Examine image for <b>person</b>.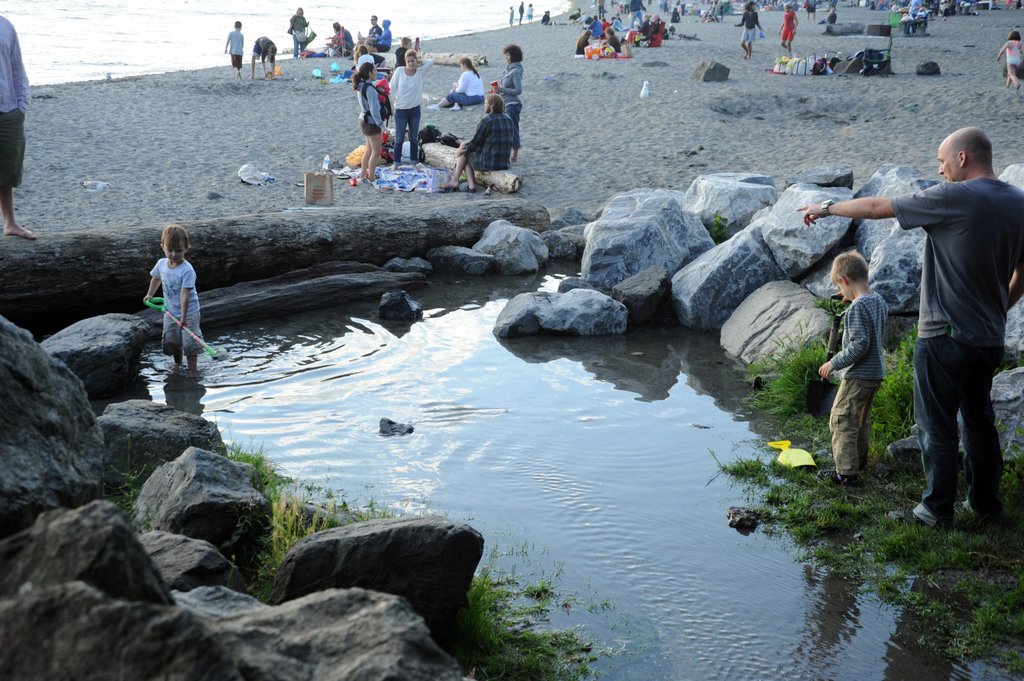
Examination result: x1=775 y1=0 x2=799 y2=58.
